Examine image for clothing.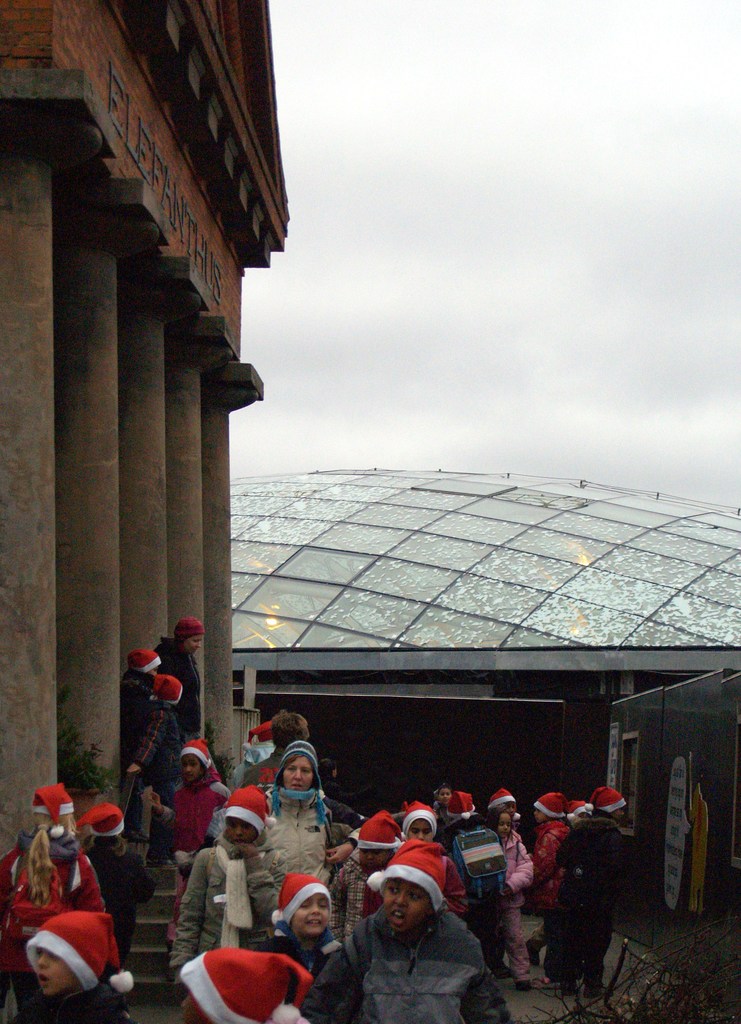
Examination result: l=167, t=844, r=285, b=970.
